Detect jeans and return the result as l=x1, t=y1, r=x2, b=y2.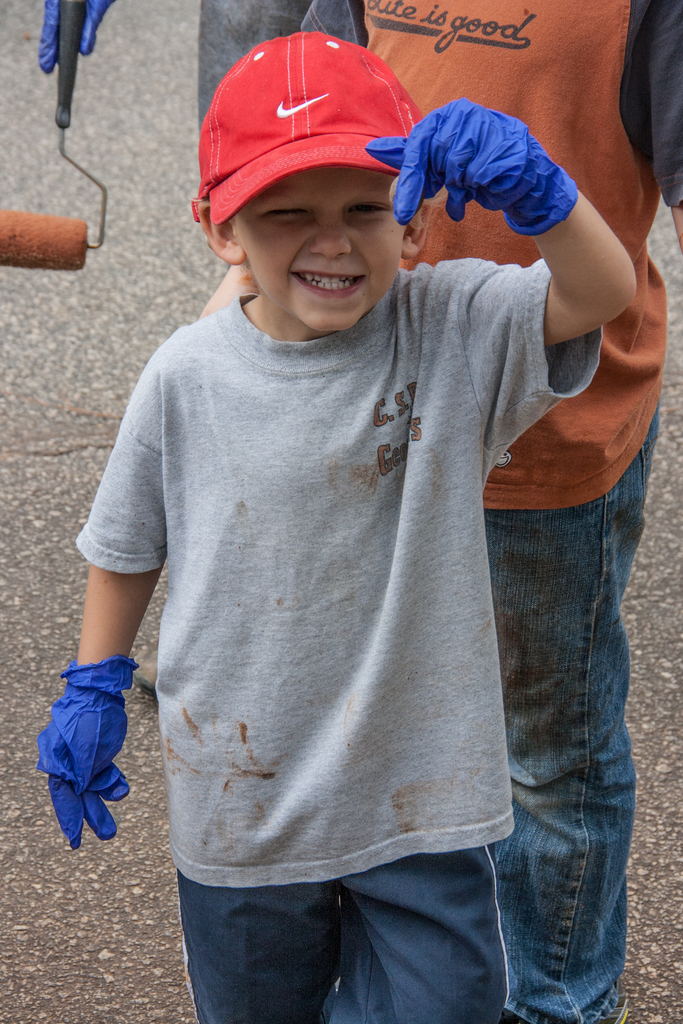
l=458, t=401, r=652, b=1023.
